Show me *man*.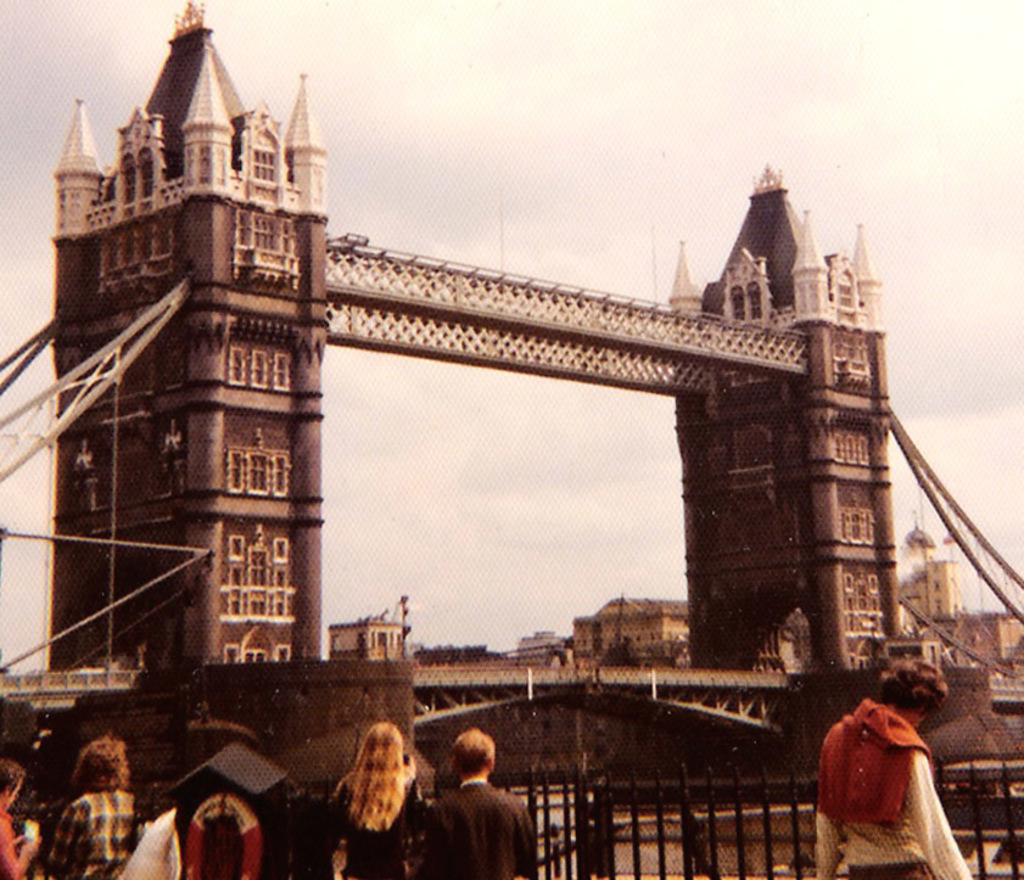
*man* is here: (813, 680, 970, 878).
